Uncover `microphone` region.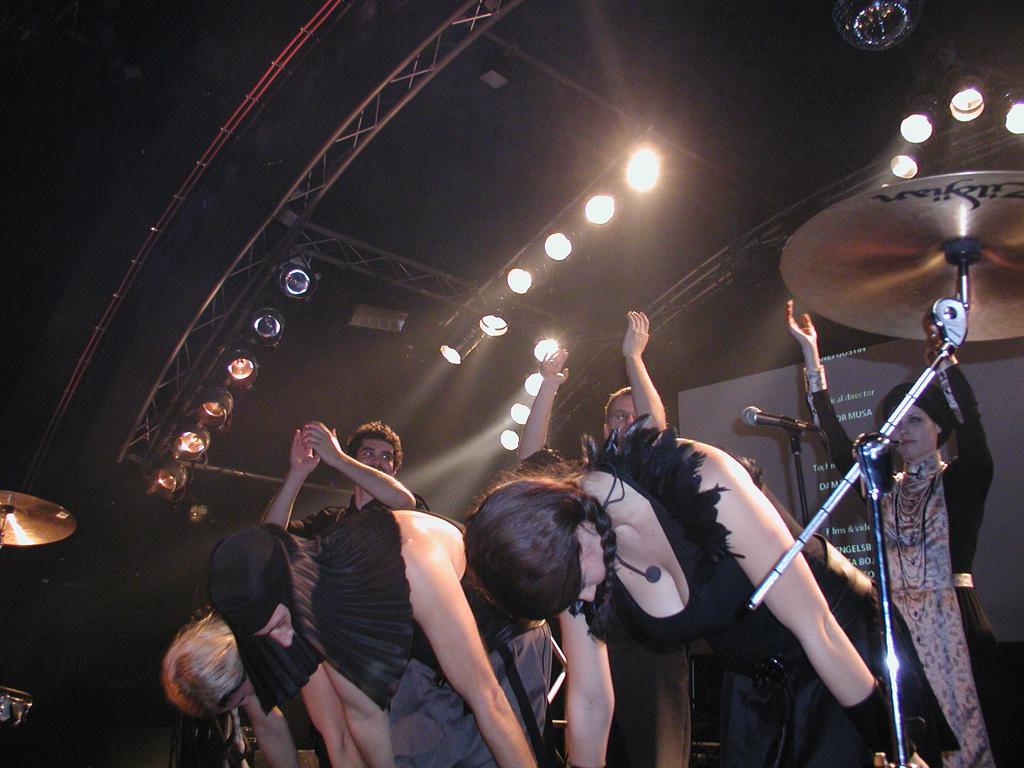
Uncovered: <box>740,404,803,431</box>.
